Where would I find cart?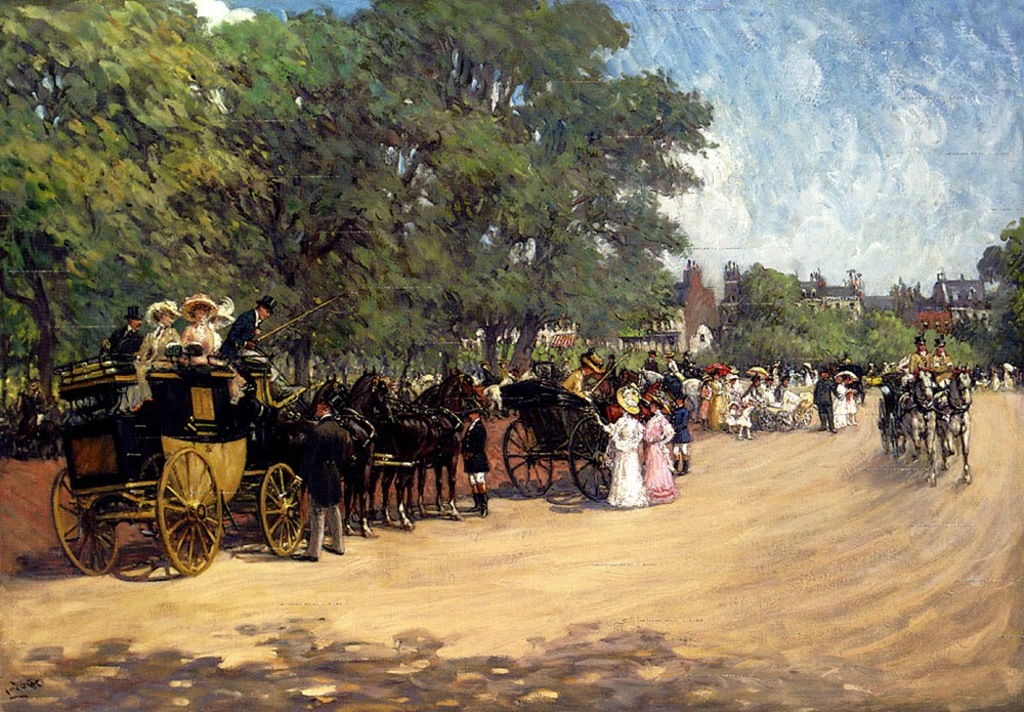
At region(877, 370, 968, 455).
